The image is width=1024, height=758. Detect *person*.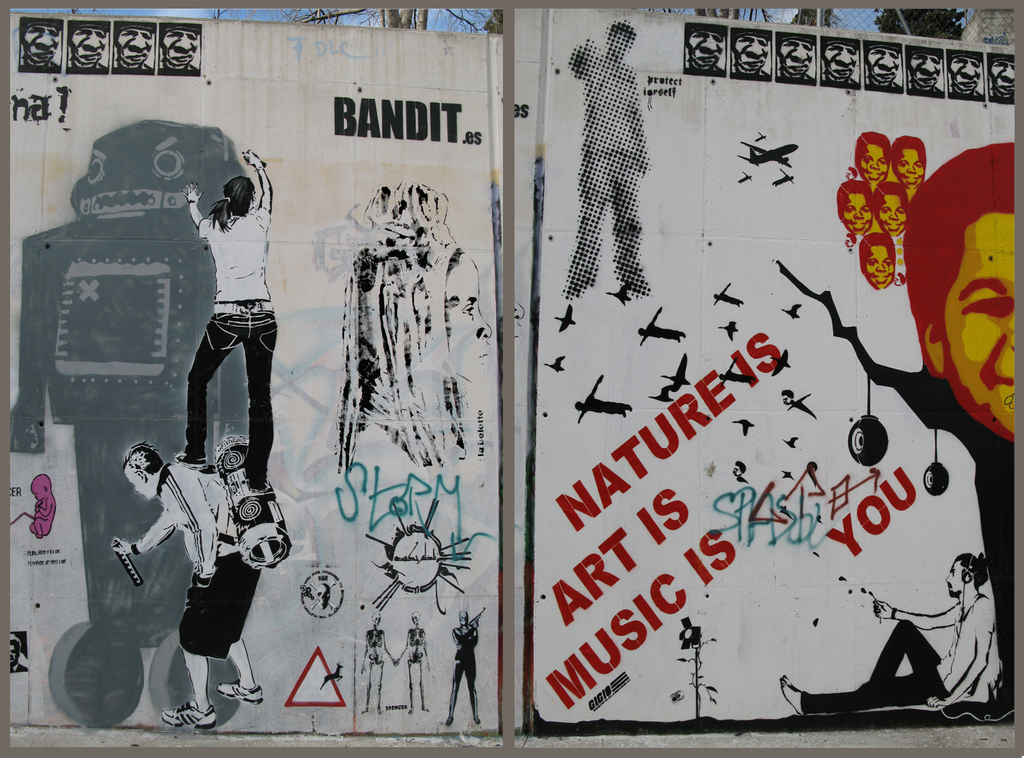
Detection: region(356, 615, 403, 705).
